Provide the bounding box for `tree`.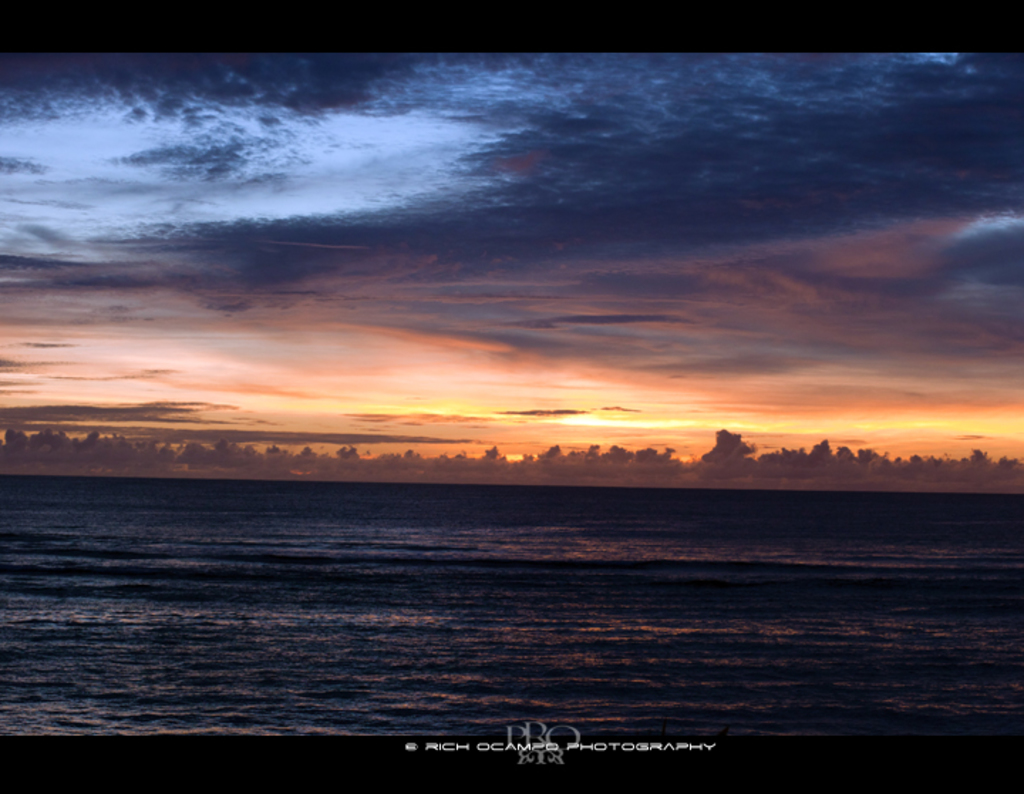
bbox(336, 438, 360, 465).
